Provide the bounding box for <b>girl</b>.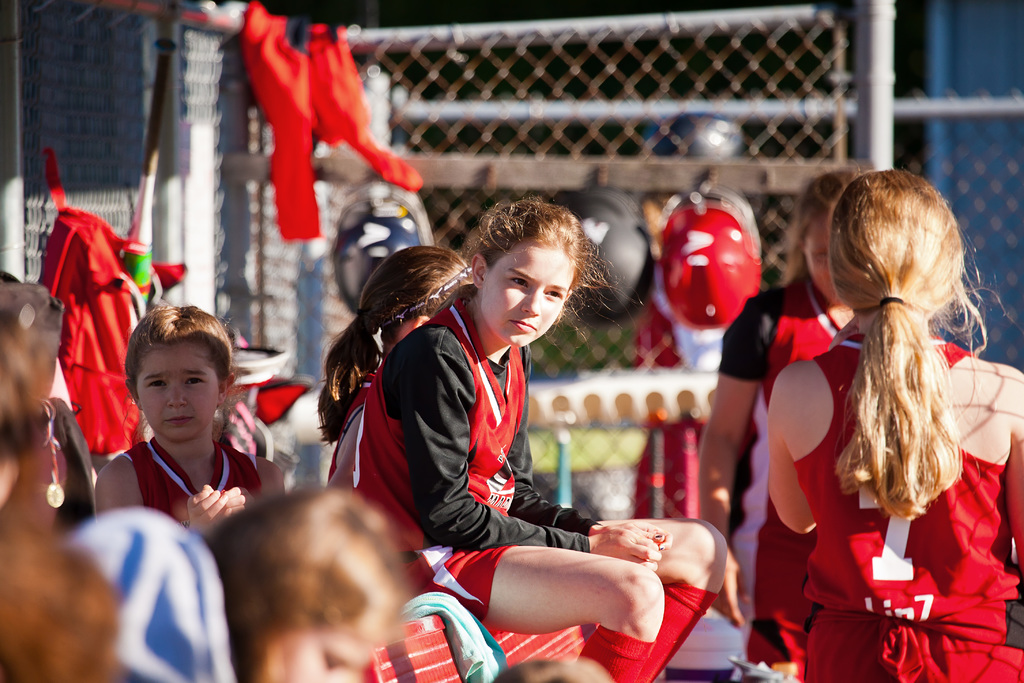
<bbox>698, 167, 862, 682</bbox>.
